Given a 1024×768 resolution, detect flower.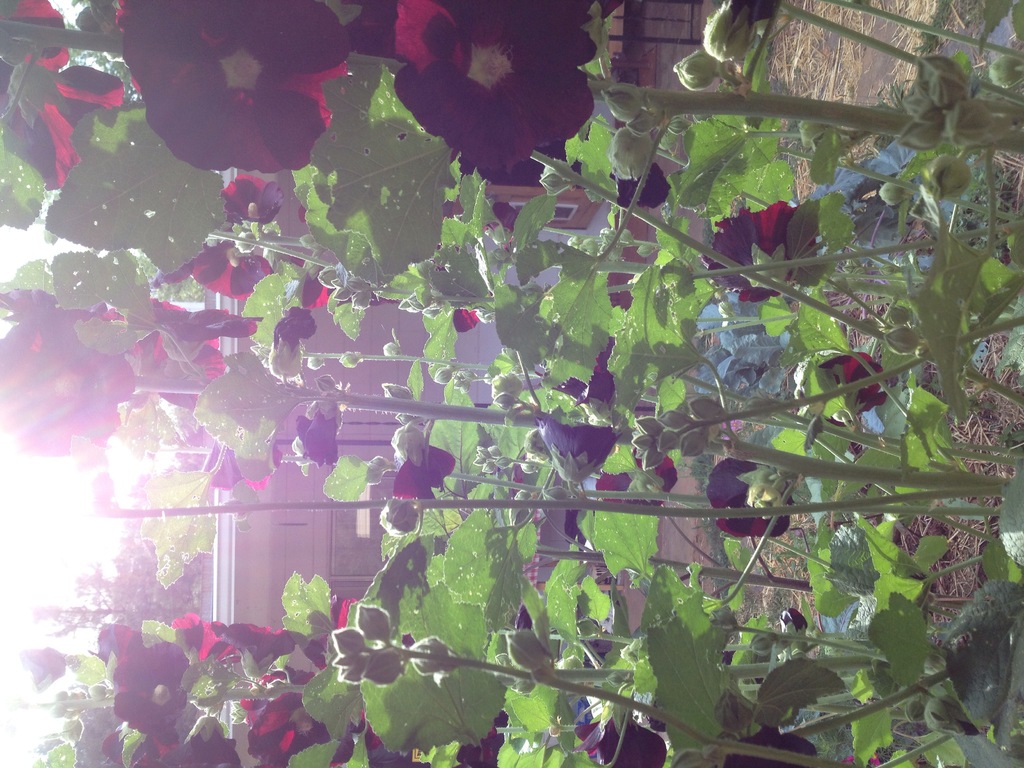
[x1=816, y1=349, x2=895, y2=427].
